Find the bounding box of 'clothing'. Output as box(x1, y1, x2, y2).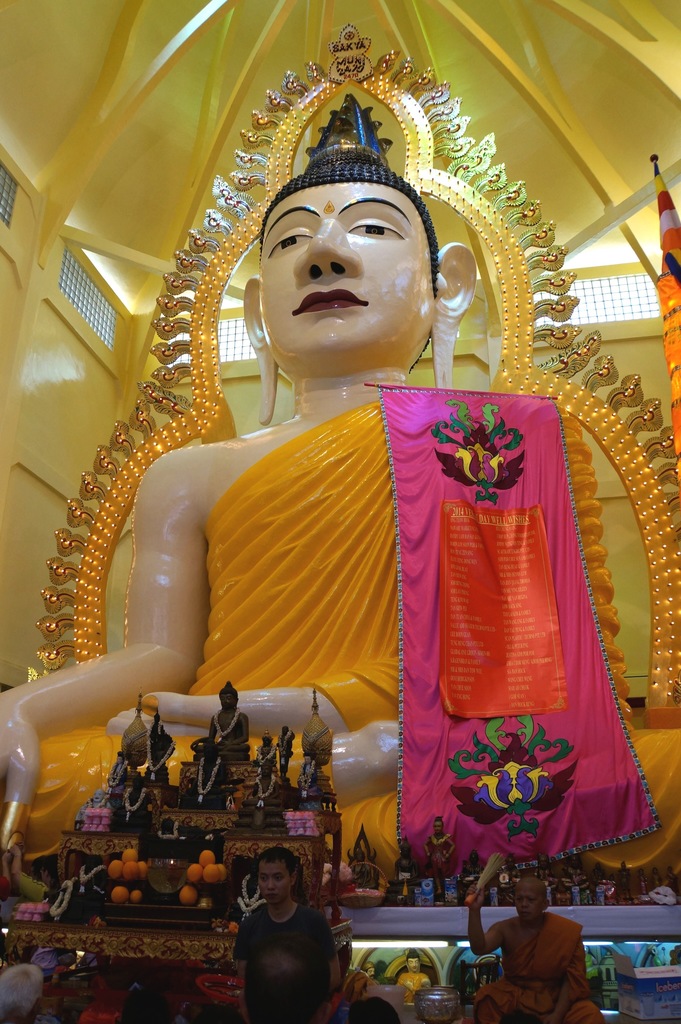
box(489, 908, 598, 1013).
